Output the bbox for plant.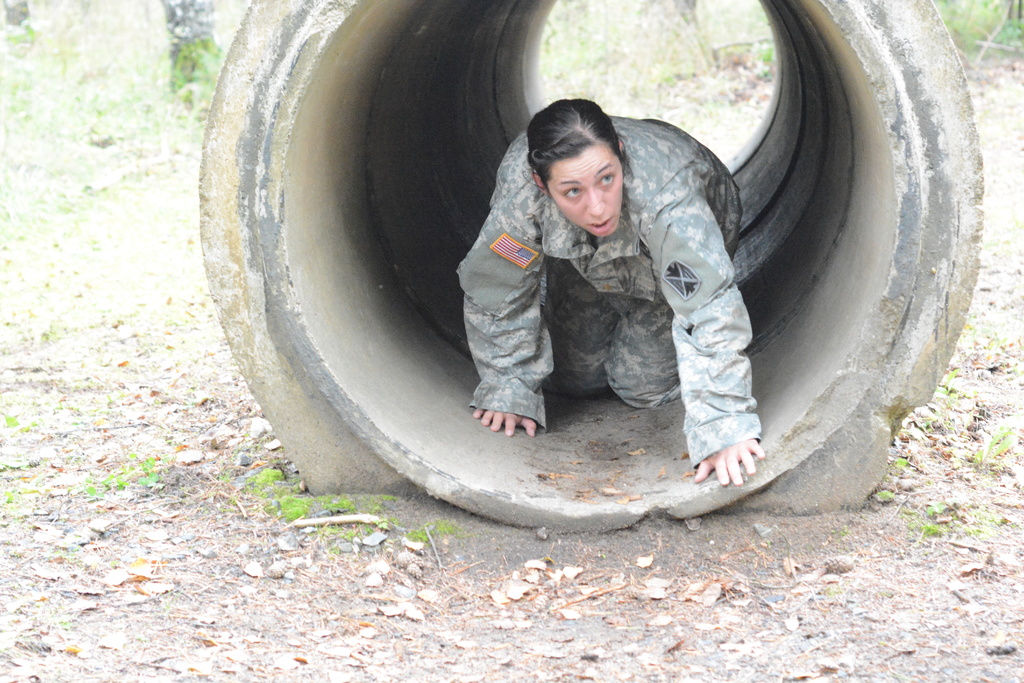
box(317, 488, 467, 557).
